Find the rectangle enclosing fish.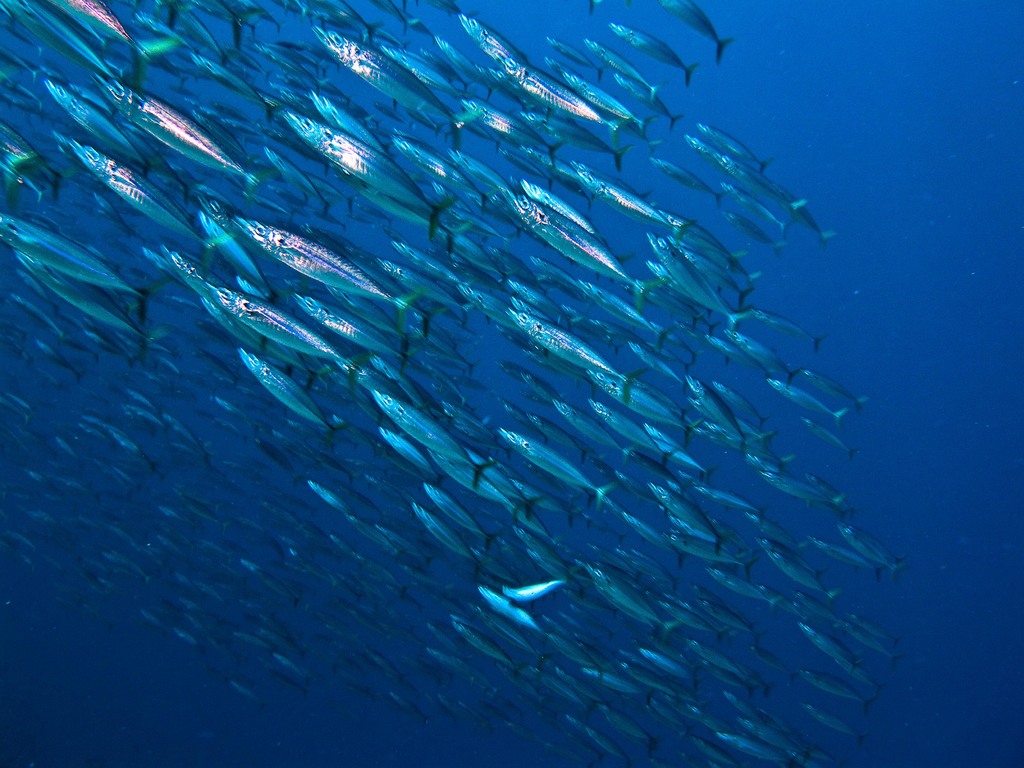
<bbox>499, 307, 652, 413</bbox>.
